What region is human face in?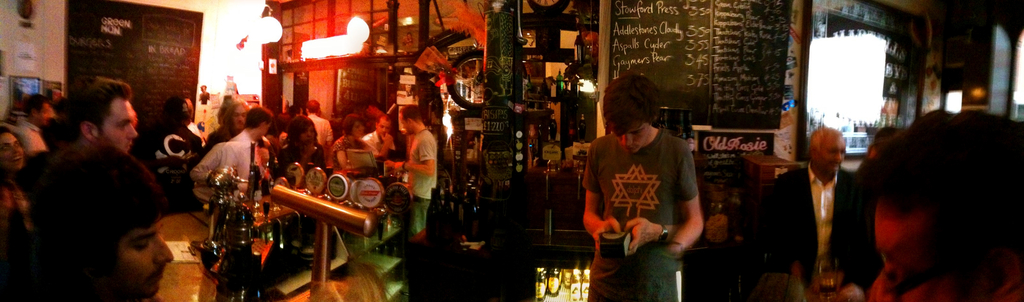
bbox(115, 211, 173, 298).
